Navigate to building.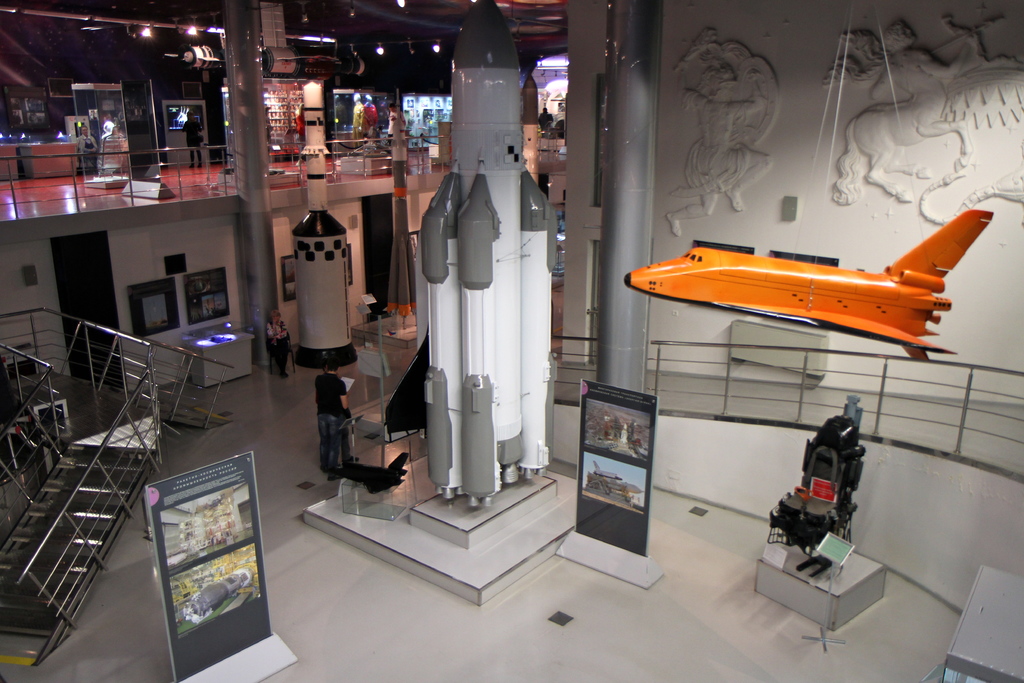
Navigation target: bbox=(0, 0, 1023, 682).
